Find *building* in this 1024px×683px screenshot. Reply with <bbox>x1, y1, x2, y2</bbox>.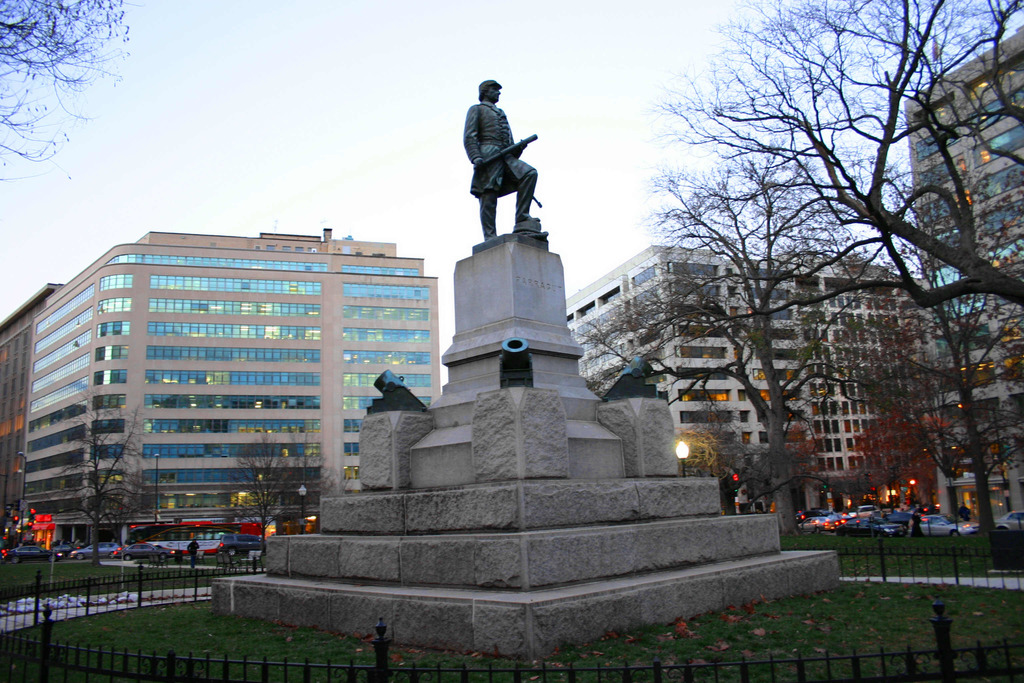
<bbox>901, 26, 1023, 524</bbox>.
